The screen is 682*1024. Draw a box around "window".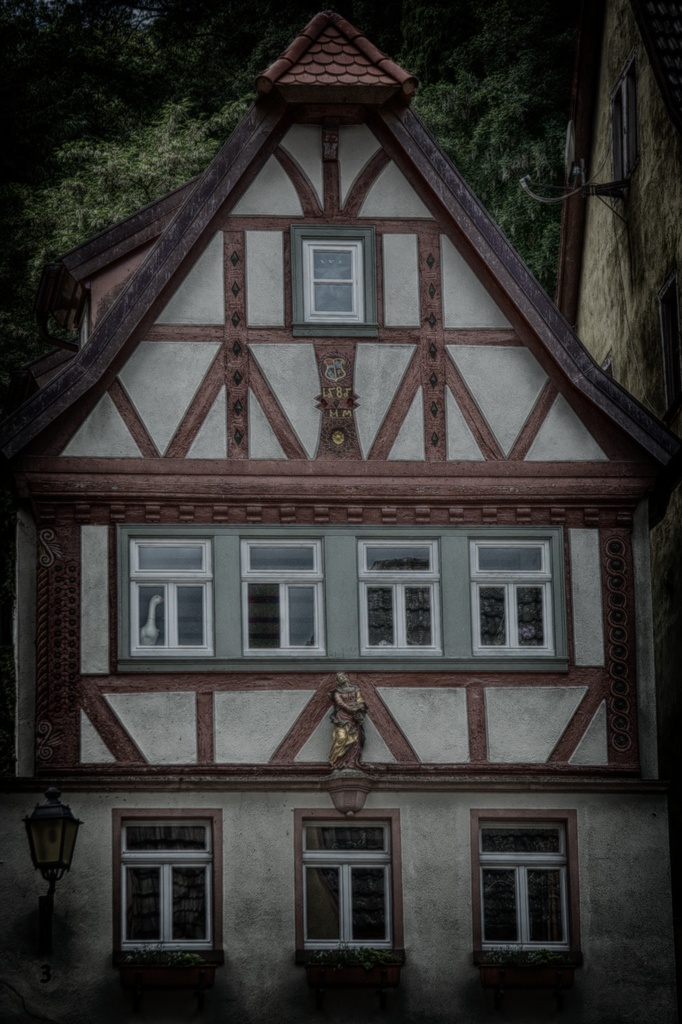
{"left": 358, "top": 536, "right": 441, "bottom": 655}.
